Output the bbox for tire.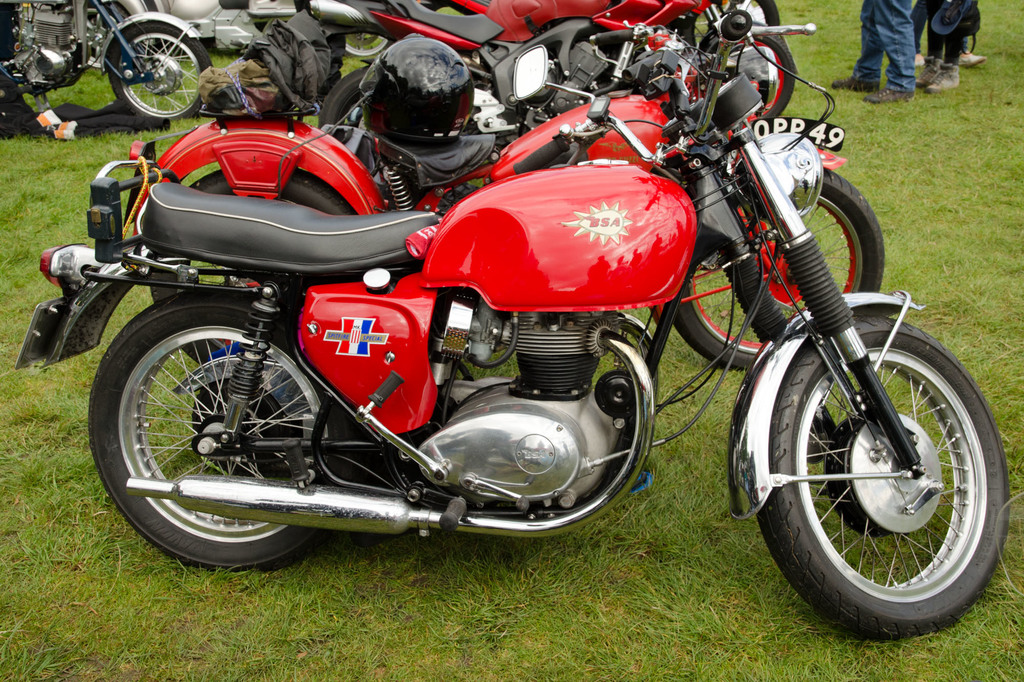
90/289/344/567.
